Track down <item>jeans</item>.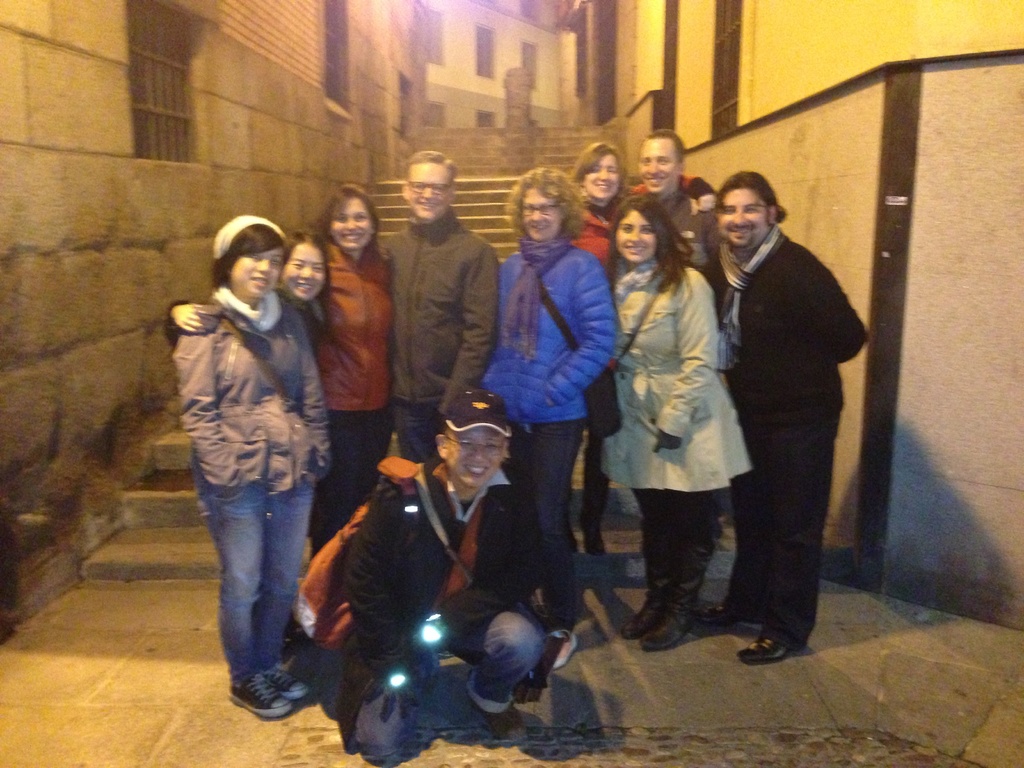
Tracked to bbox=[387, 403, 451, 460].
